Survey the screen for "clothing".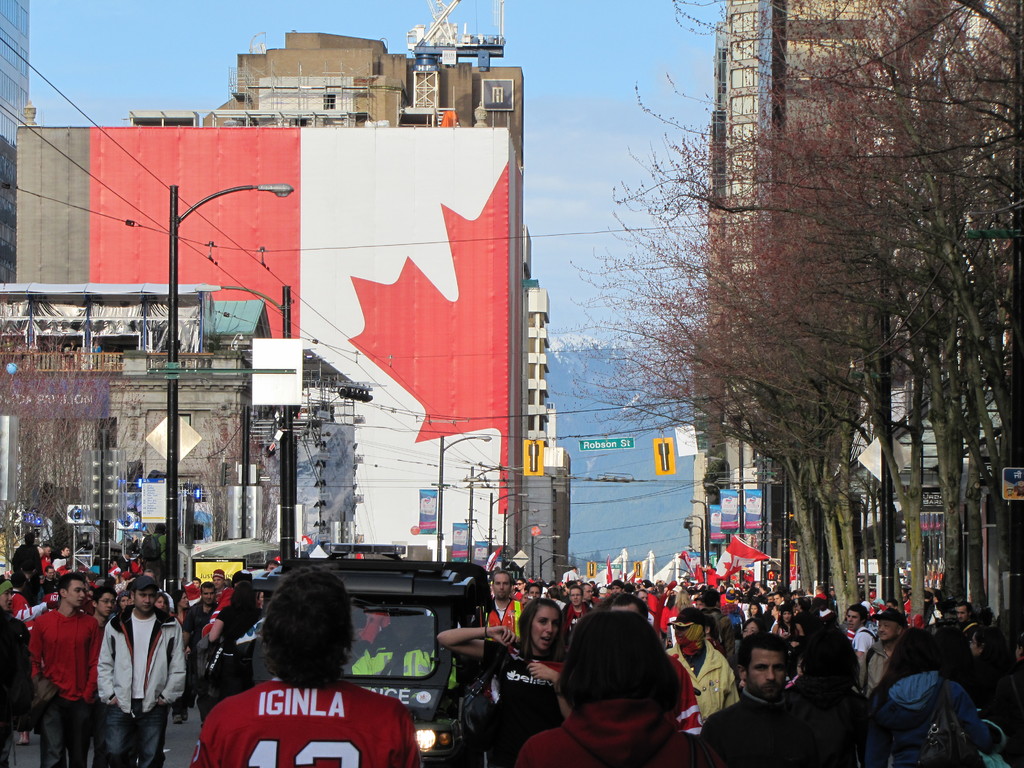
Survey found: x1=31 y1=605 x2=96 y2=695.
